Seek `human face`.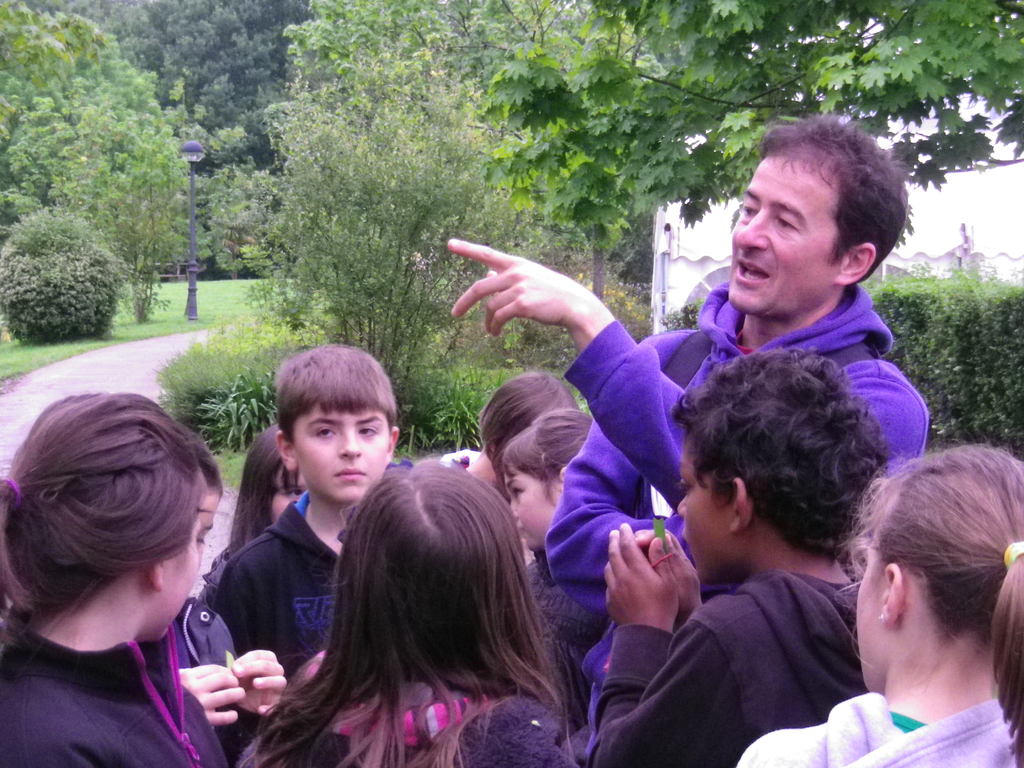
{"x1": 164, "y1": 525, "x2": 201, "y2": 642}.
